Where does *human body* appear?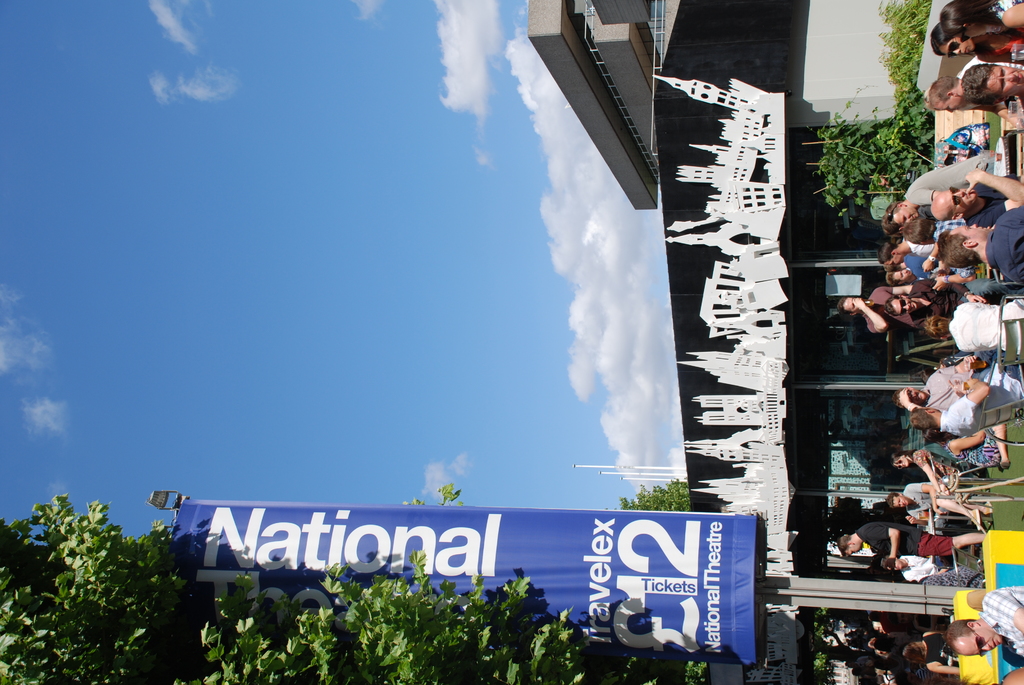
Appears at box(879, 139, 995, 235).
